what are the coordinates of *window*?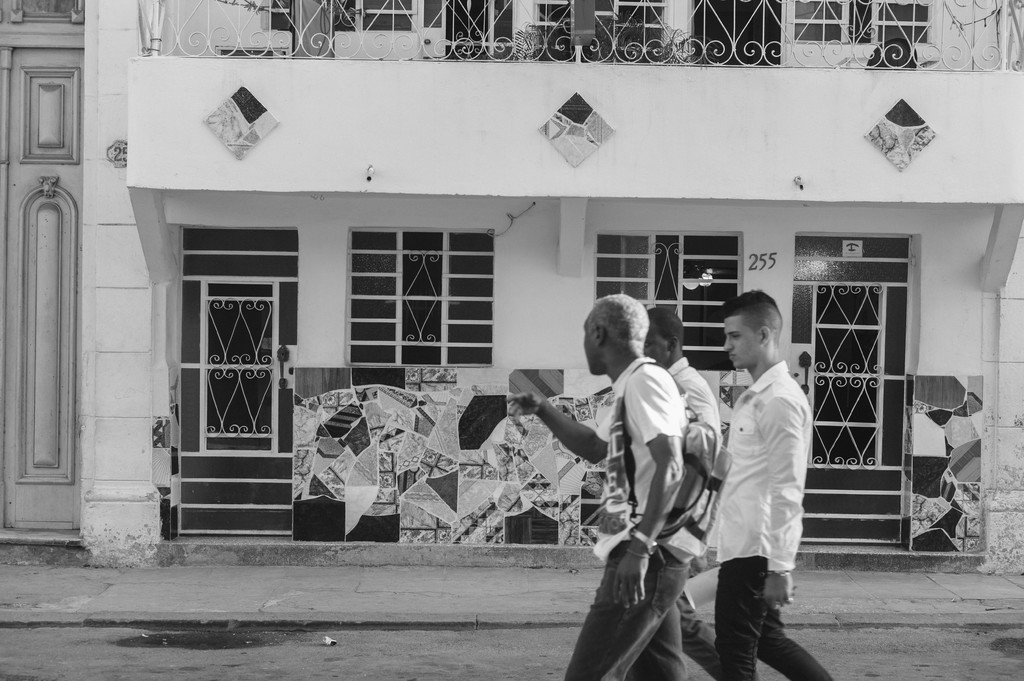
<box>590,226,736,367</box>.
